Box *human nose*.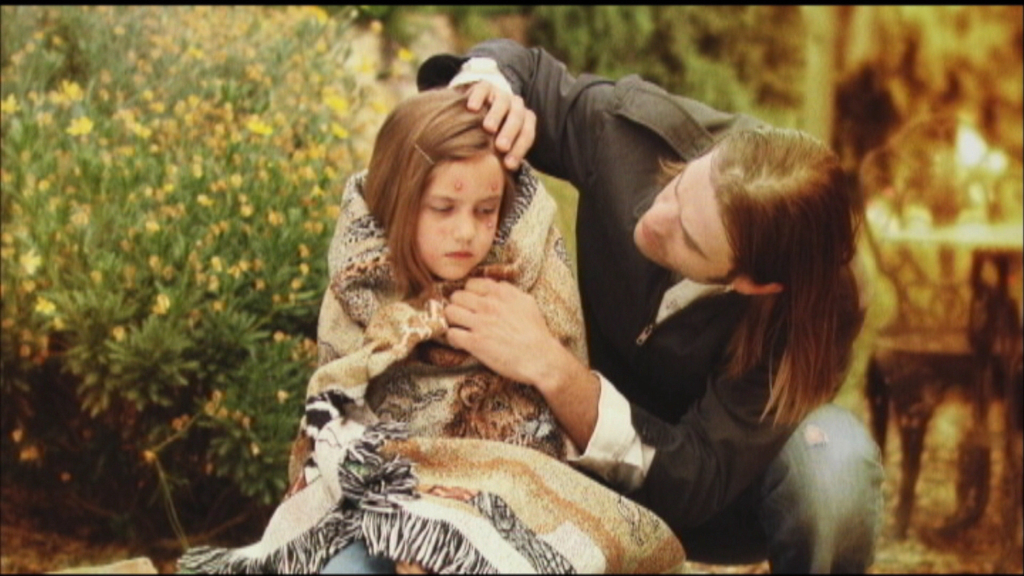
locate(449, 209, 478, 243).
